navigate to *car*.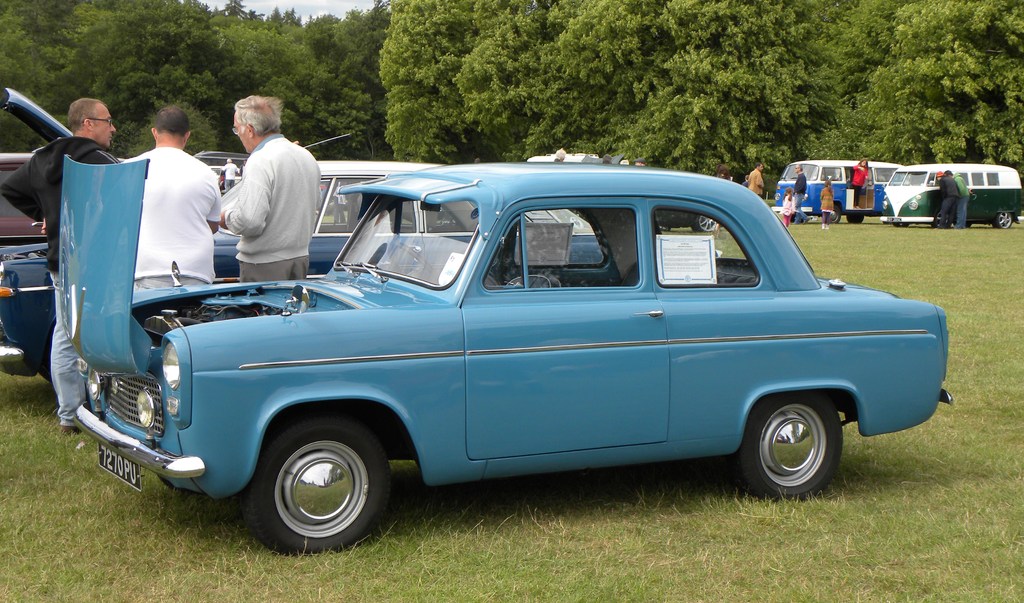
Navigation target: BBox(68, 163, 954, 559).
